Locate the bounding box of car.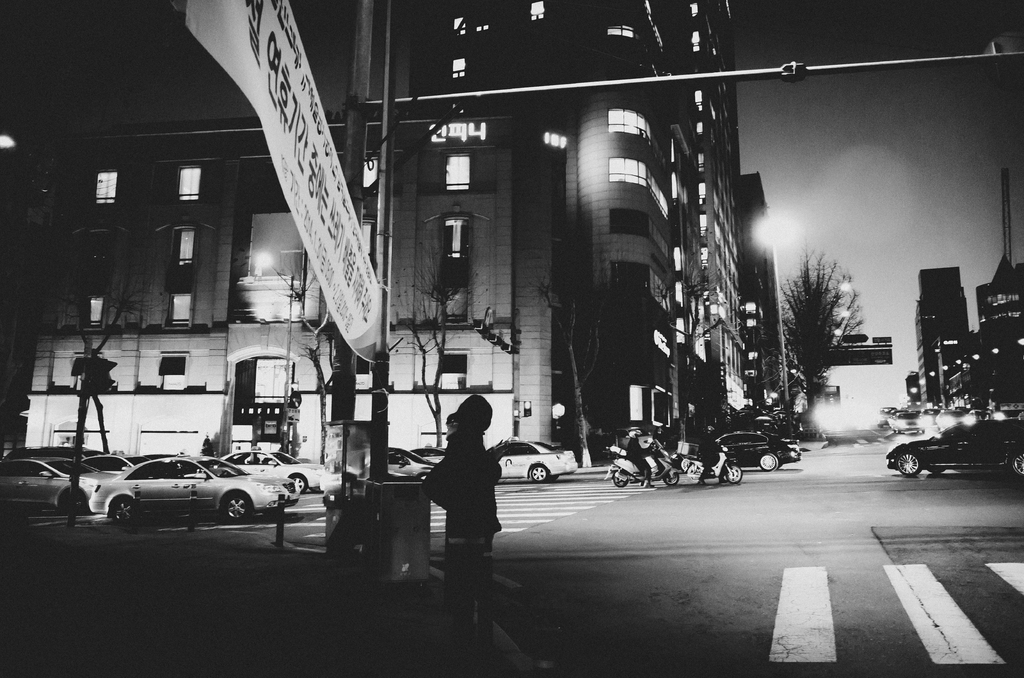
Bounding box: (88,451,294,528).
